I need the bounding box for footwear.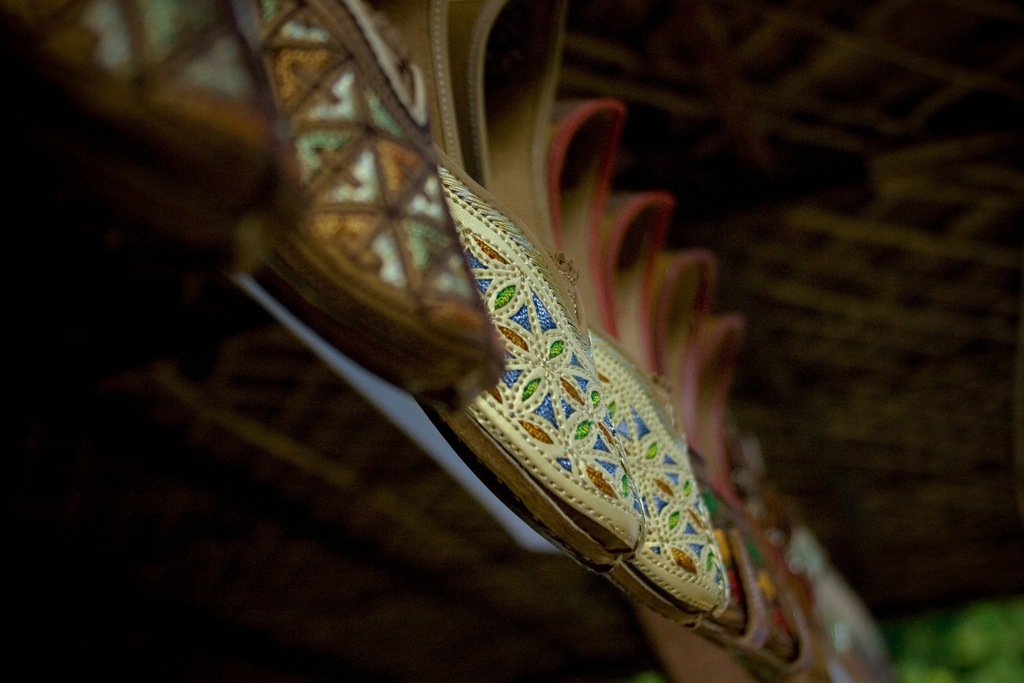
Here it is: bbox=[253, 0, 490, 399].
